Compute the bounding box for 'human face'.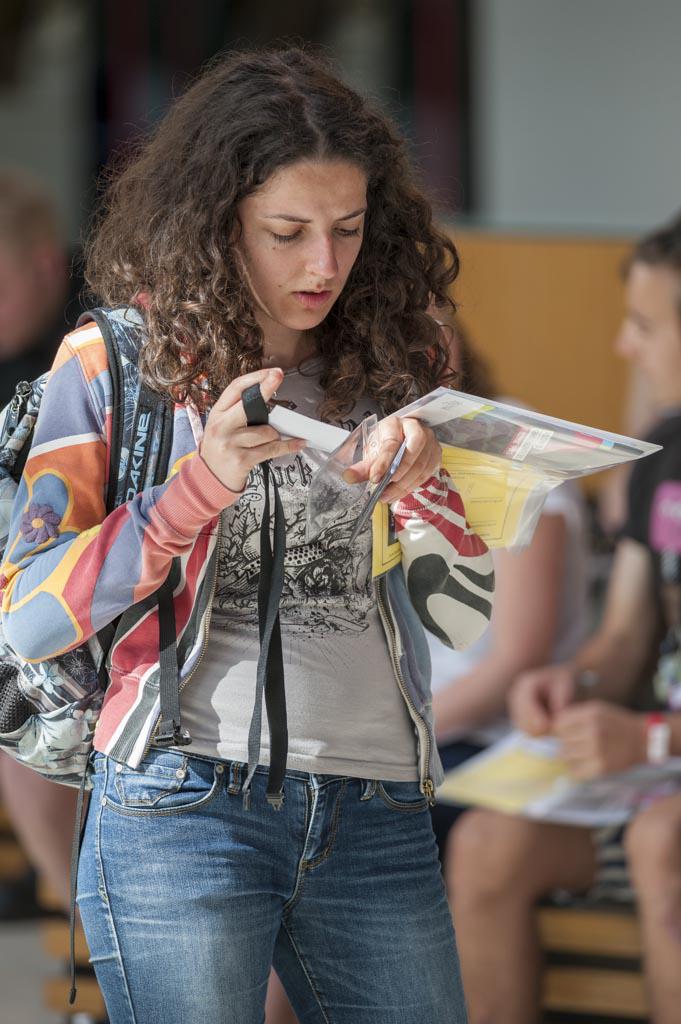
detection(615, 261, 680, 410).
